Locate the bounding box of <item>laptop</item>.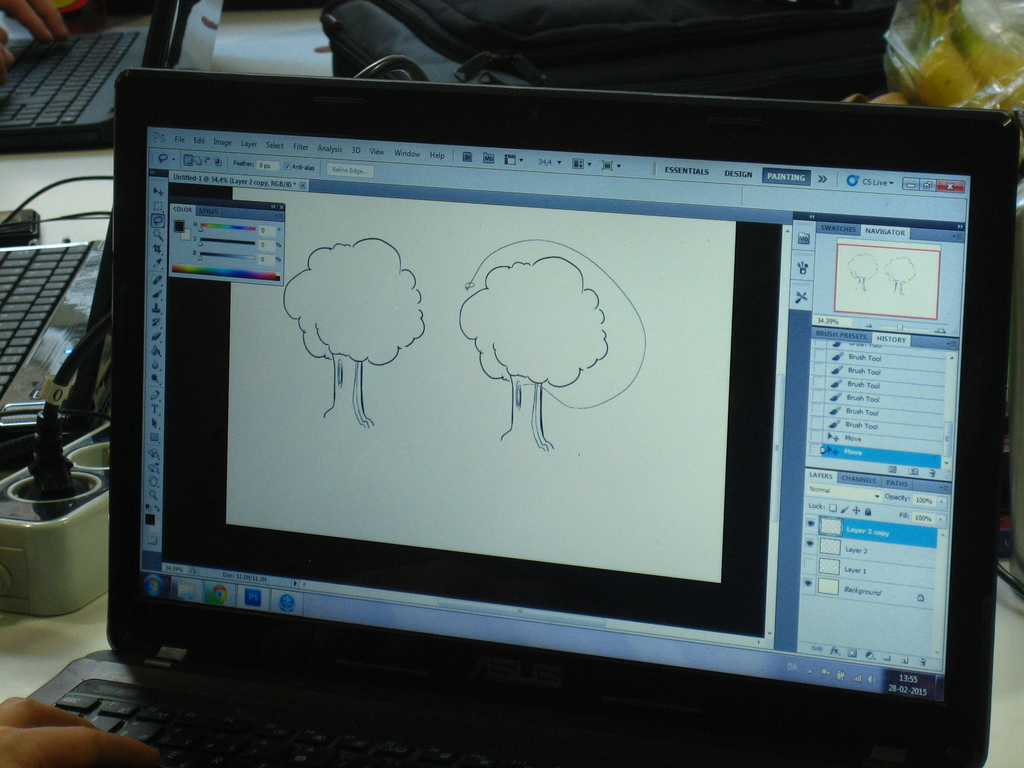
Bounding box: <box>105,58,1023,759</box>.
